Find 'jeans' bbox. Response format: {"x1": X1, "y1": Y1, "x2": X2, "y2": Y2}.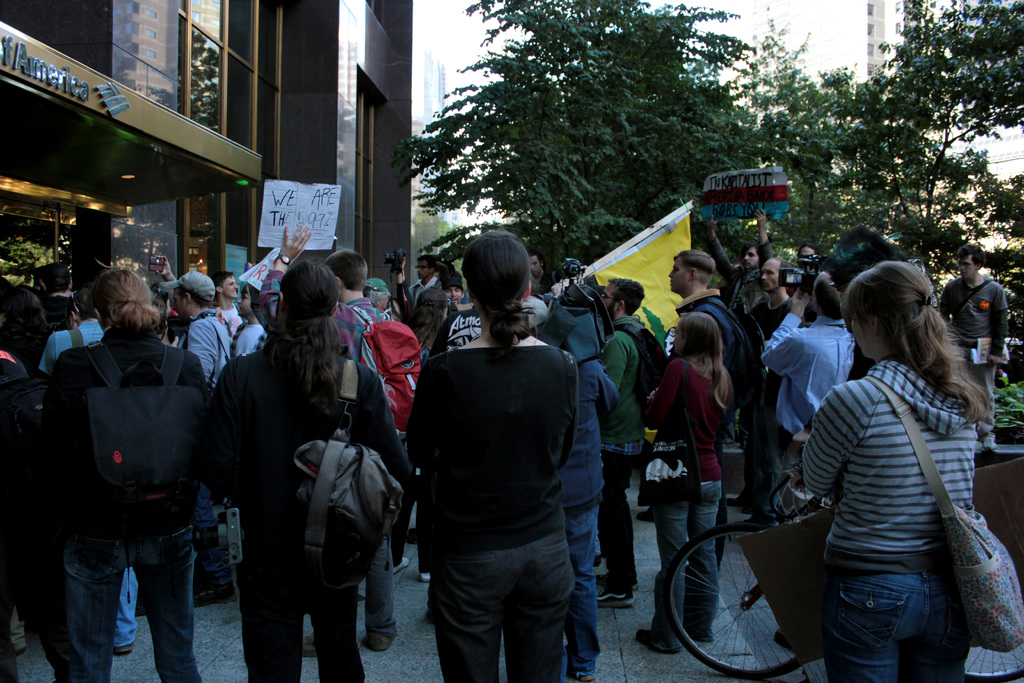
{"x1": 650, "y1": 481, "x2": 721, "y2": 641}.
